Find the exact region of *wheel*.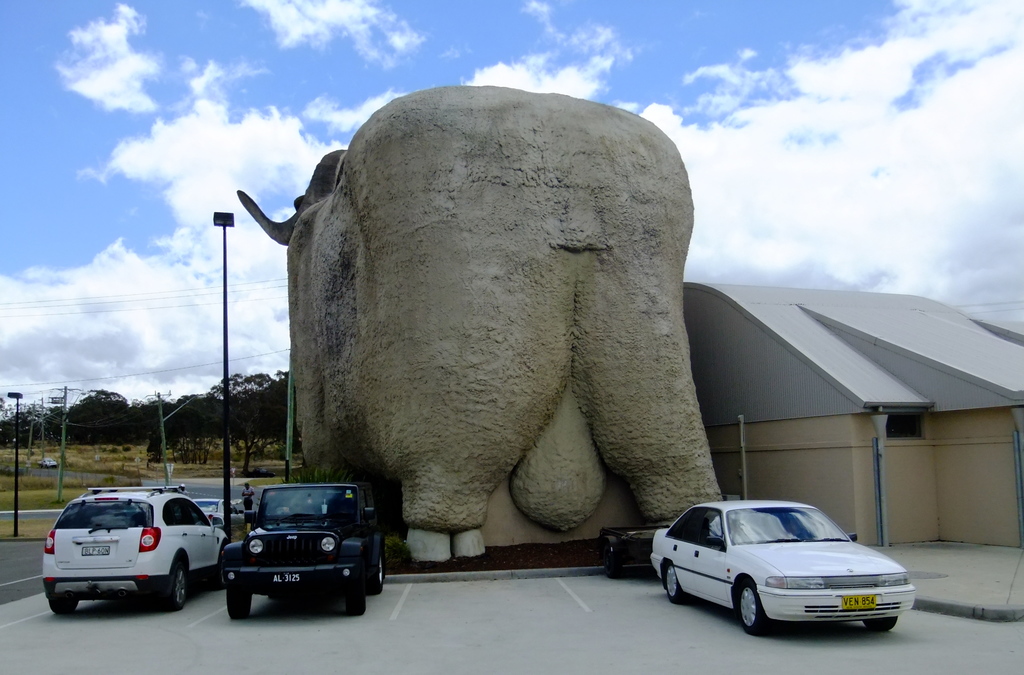
Exact region: detection(369, 552, 384, 594).
